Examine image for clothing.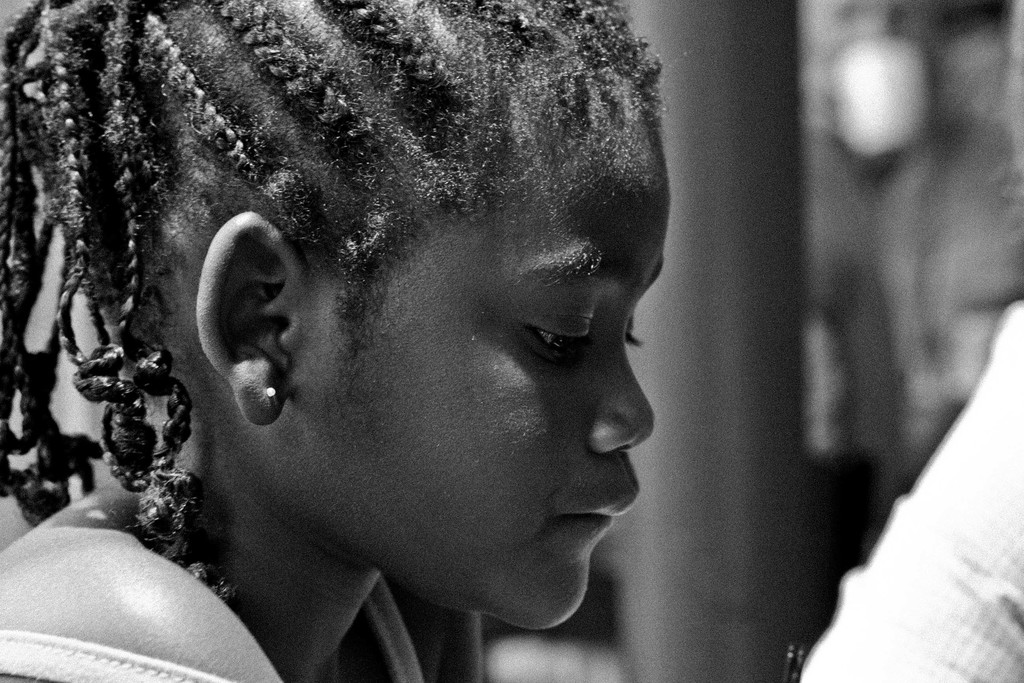
Examination result: [0,467,447,682].
